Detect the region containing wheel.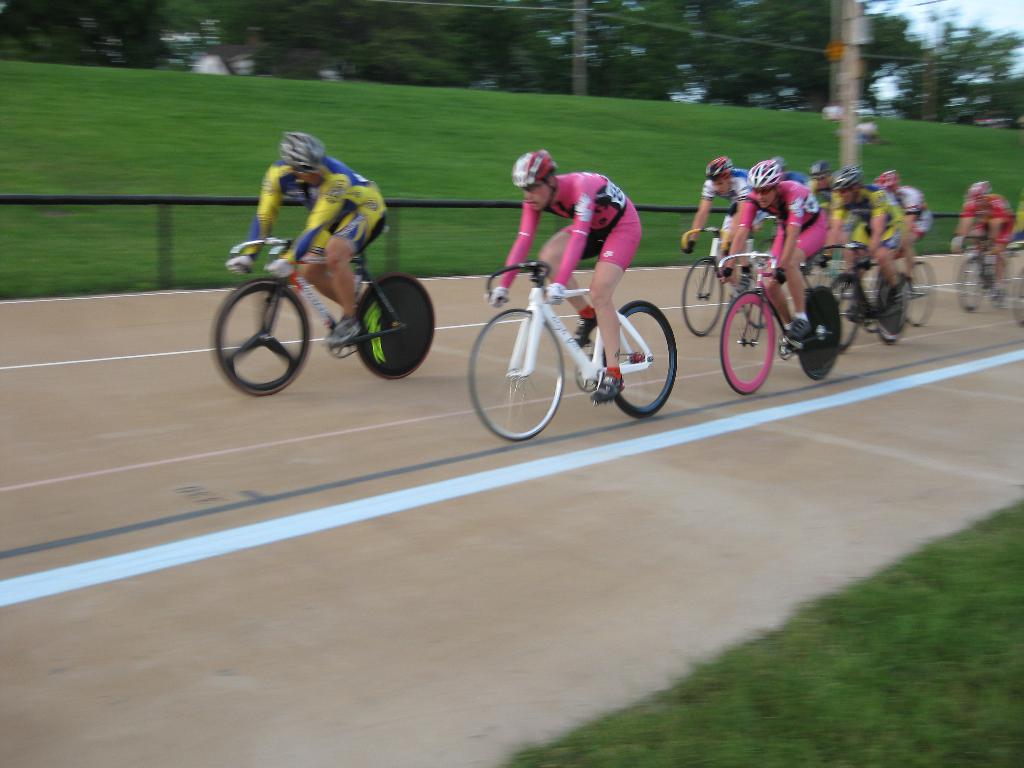
(718,291,779,394).
